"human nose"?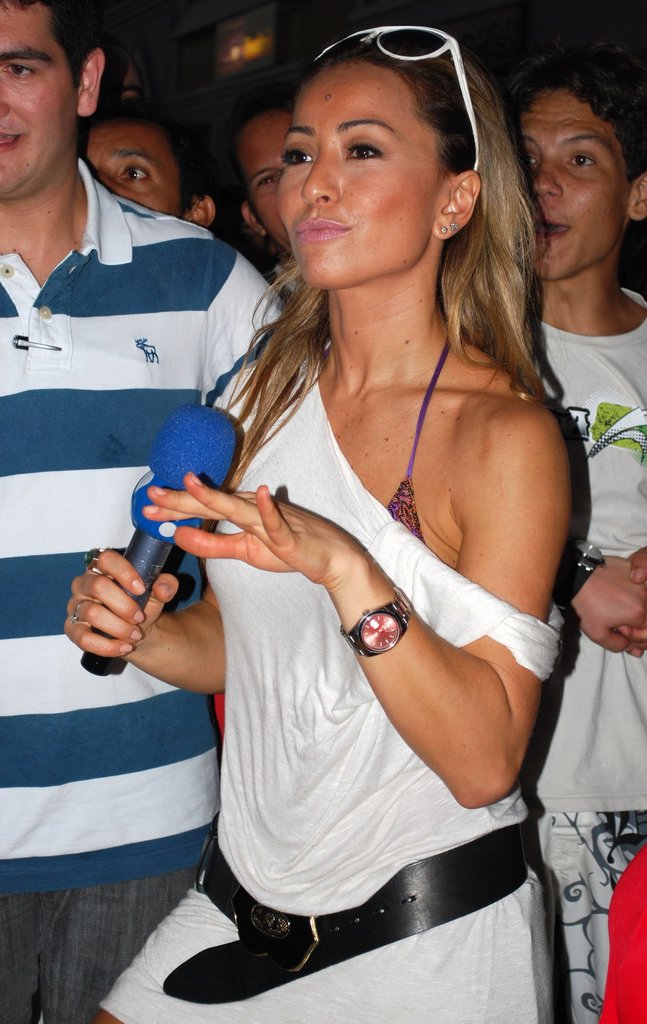
x1=529 y1=162 x2=562 y2=200
